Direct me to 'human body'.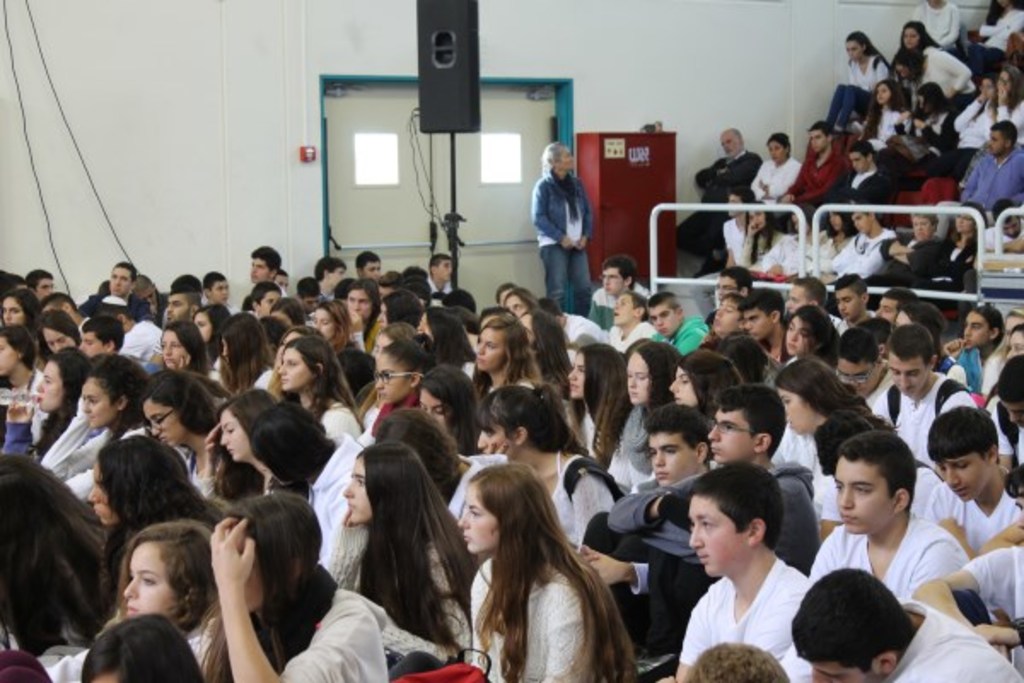
Direction: rect(474, 381, 626, 545).
